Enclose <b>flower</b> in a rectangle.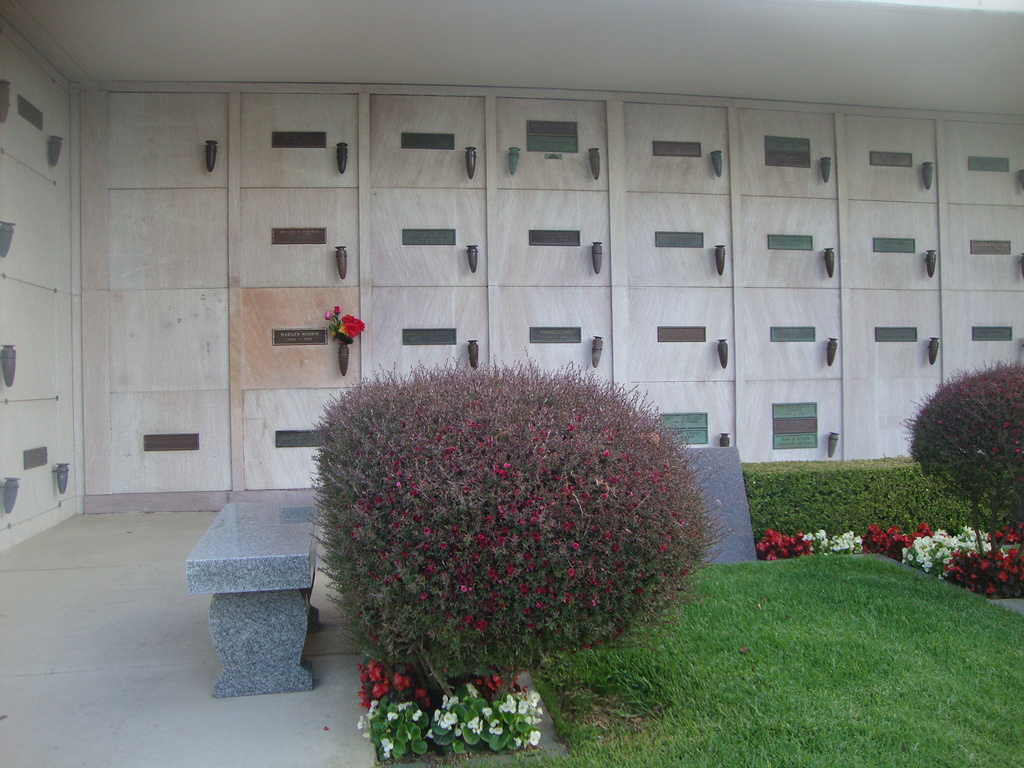
(left=344, top=321, right=361, bottom=342).
